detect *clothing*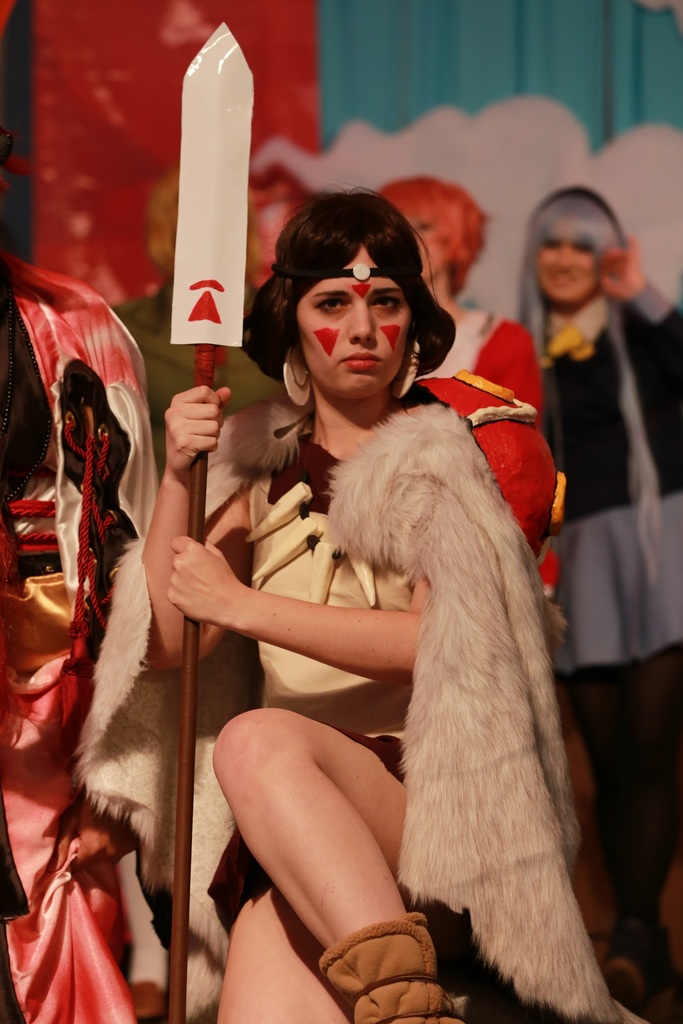
locate(0, 261, 145, 1023)
